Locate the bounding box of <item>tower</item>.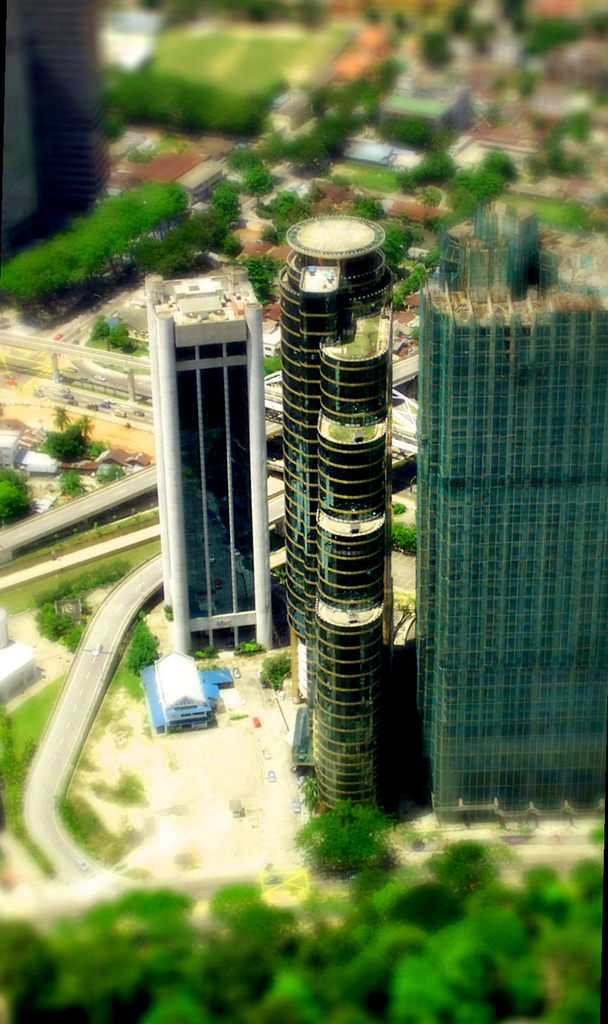
Bounding box: 138, 273, 272, 666.
